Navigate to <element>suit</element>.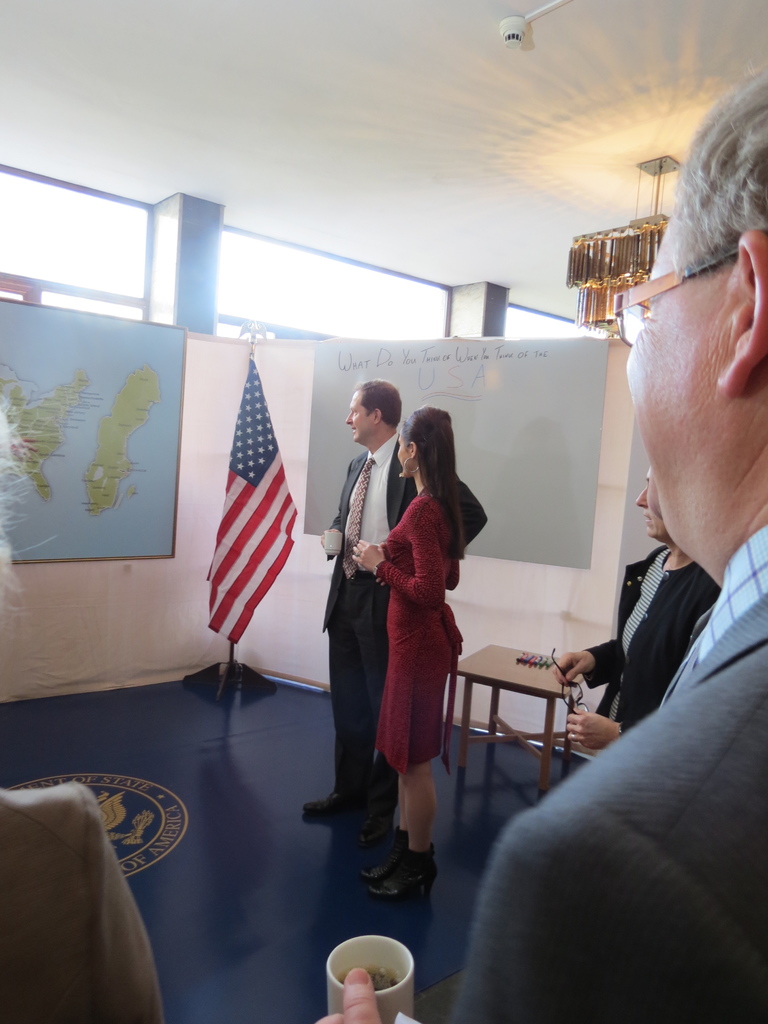
Navigation target: 575,547,719,741.
